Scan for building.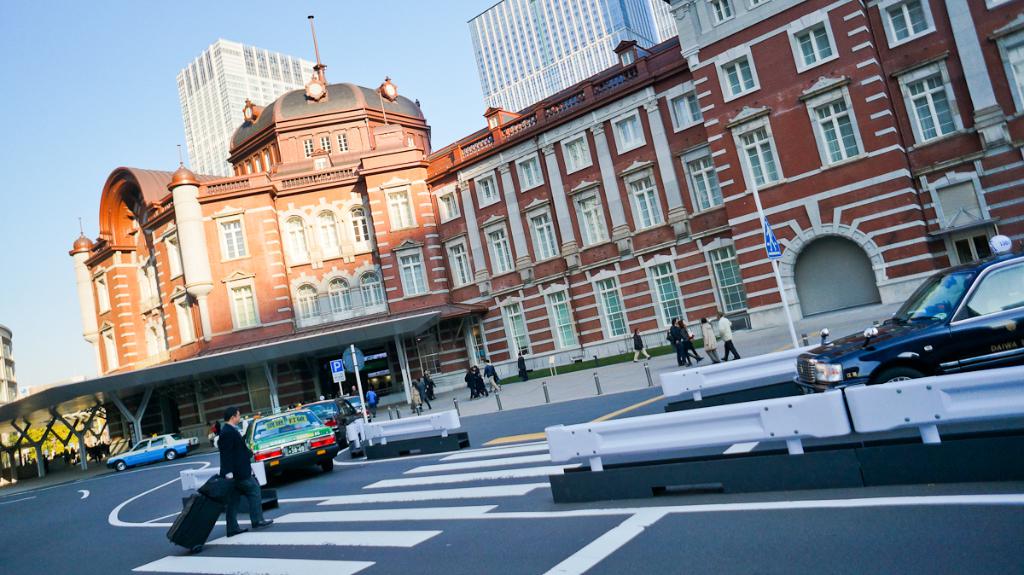
Scan result: 469:0:674:114.
